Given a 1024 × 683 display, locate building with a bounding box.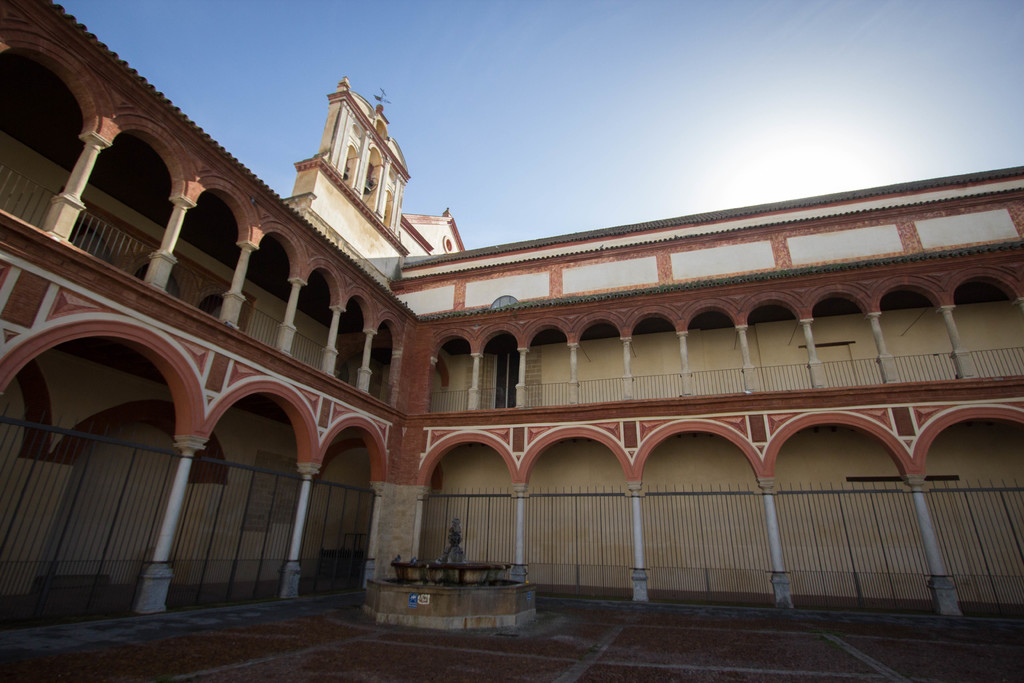
Located: 0, 1, 1023, 618.
